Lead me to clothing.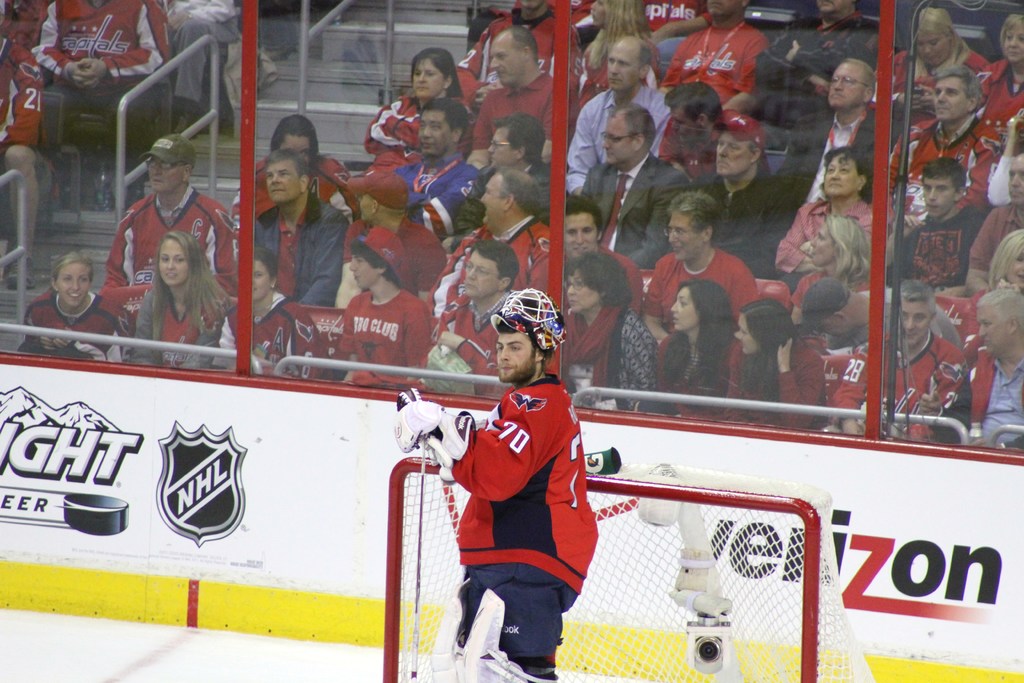
Lead to Rect(32, 0, 166, 160).
